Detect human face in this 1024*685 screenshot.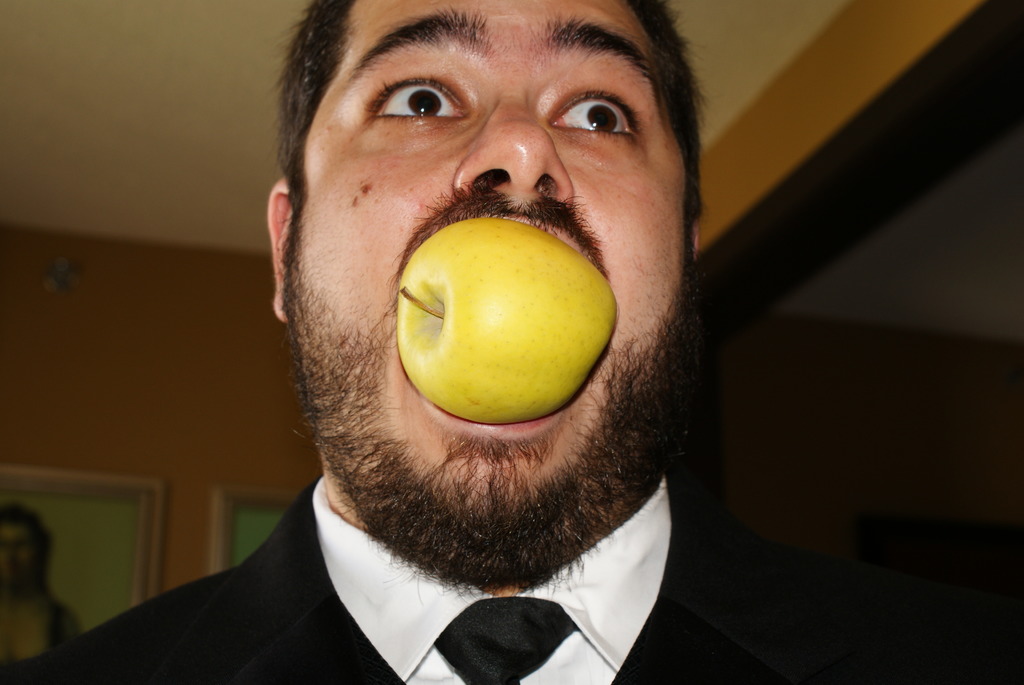
Detection: [left=278, top=0, right=689, bottom=592].
